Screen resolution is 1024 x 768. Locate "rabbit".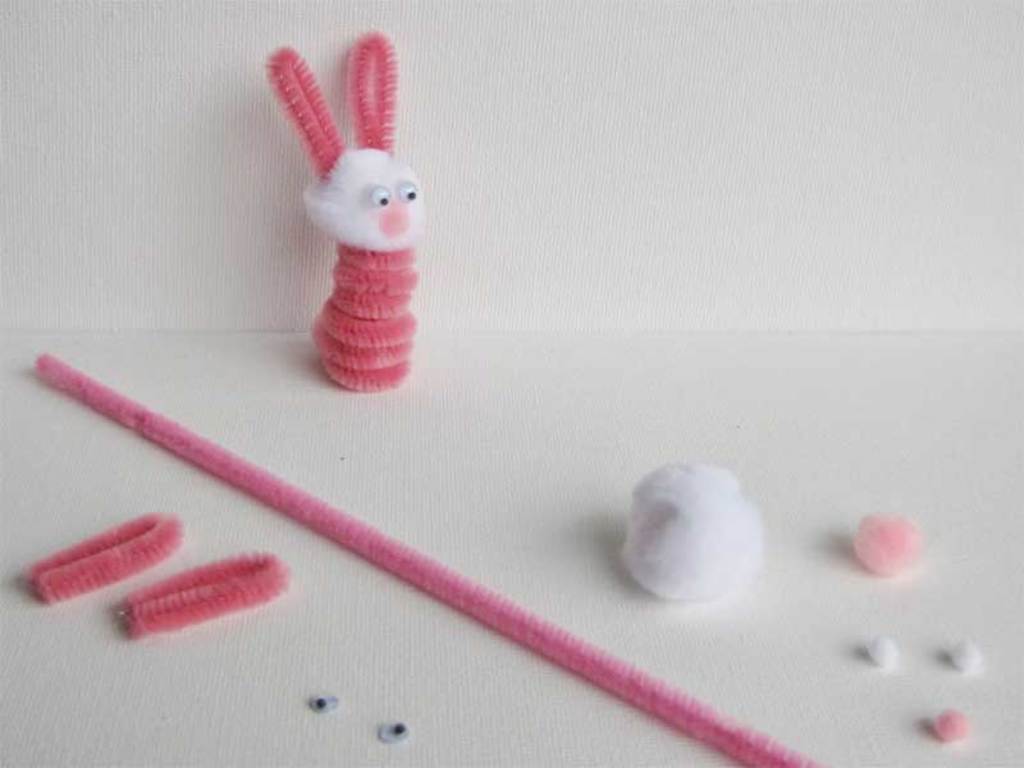
pyautogui.locateOnScreen(268, 32, 419, 394).
